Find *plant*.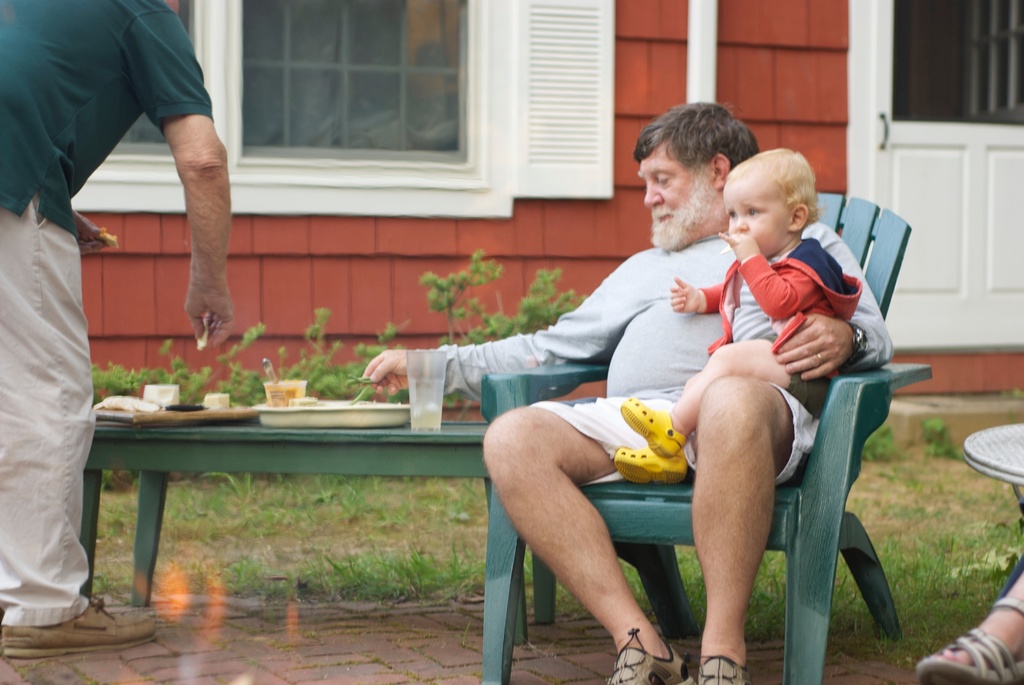
bbox=[556, 574, 612, 625].
